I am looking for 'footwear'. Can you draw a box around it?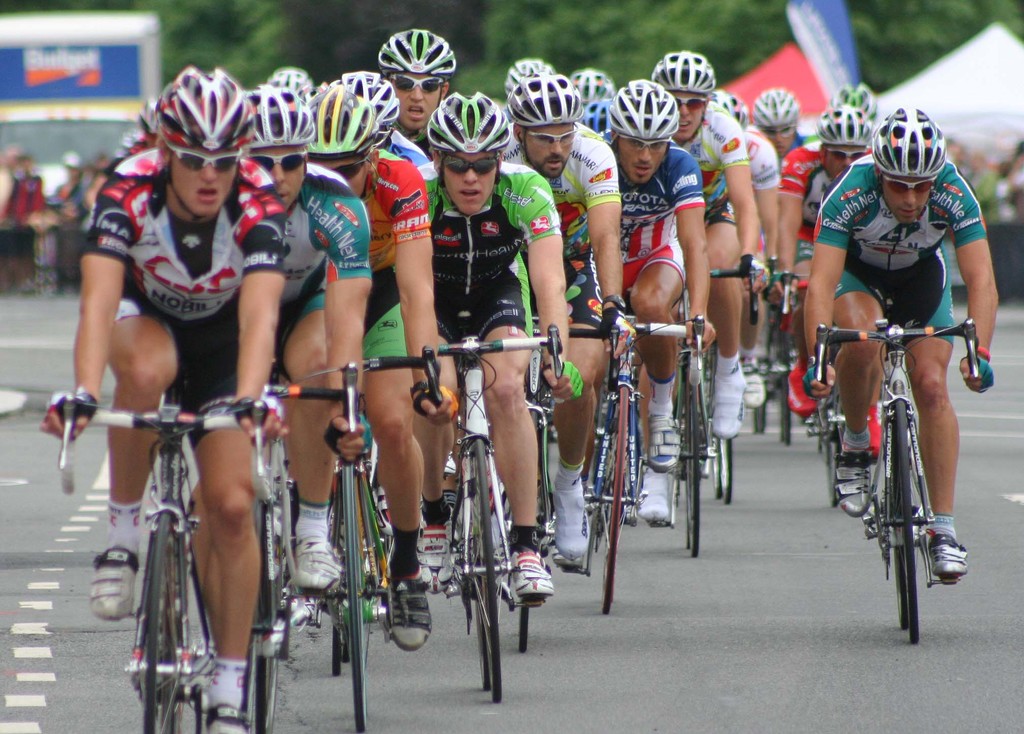
Sure, the bounding box is 927:523:970:584.
